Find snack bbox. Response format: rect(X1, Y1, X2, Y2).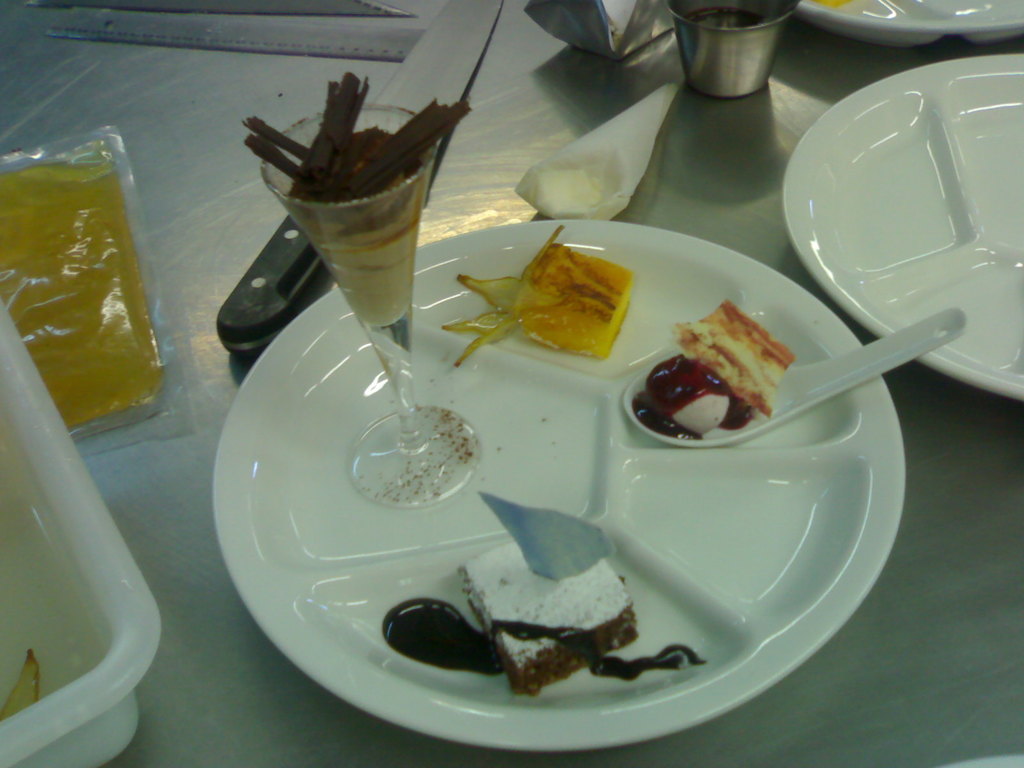
rect(438, 227, 630, 379).
